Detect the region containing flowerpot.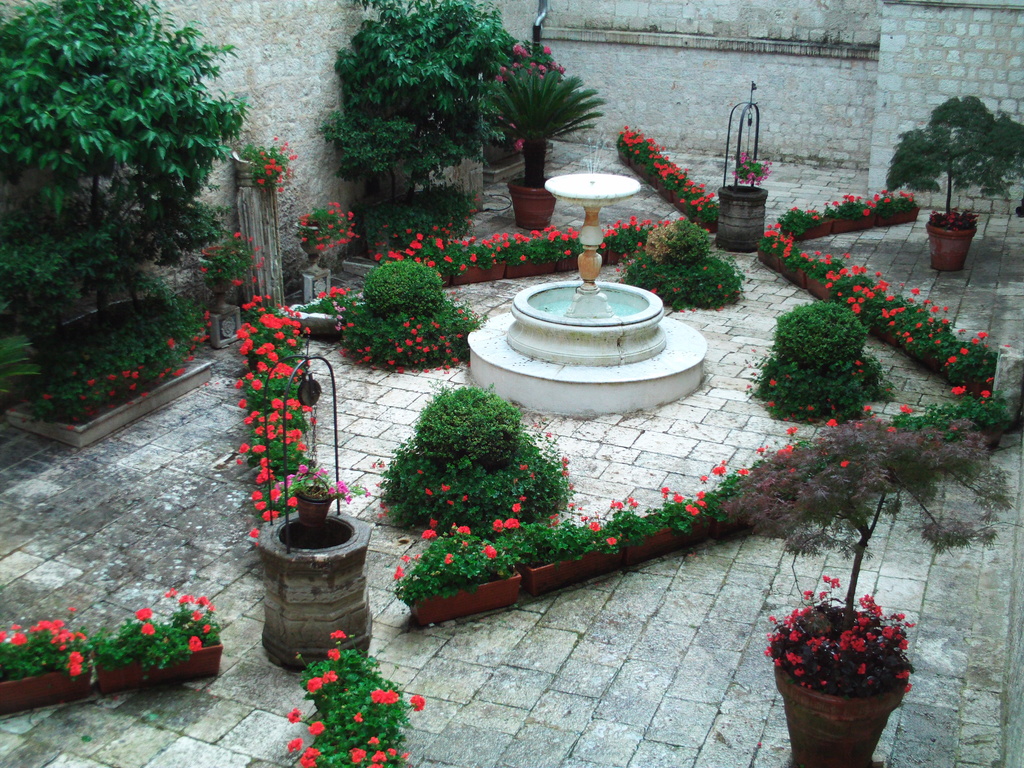
[95, 642, 221, 692].
